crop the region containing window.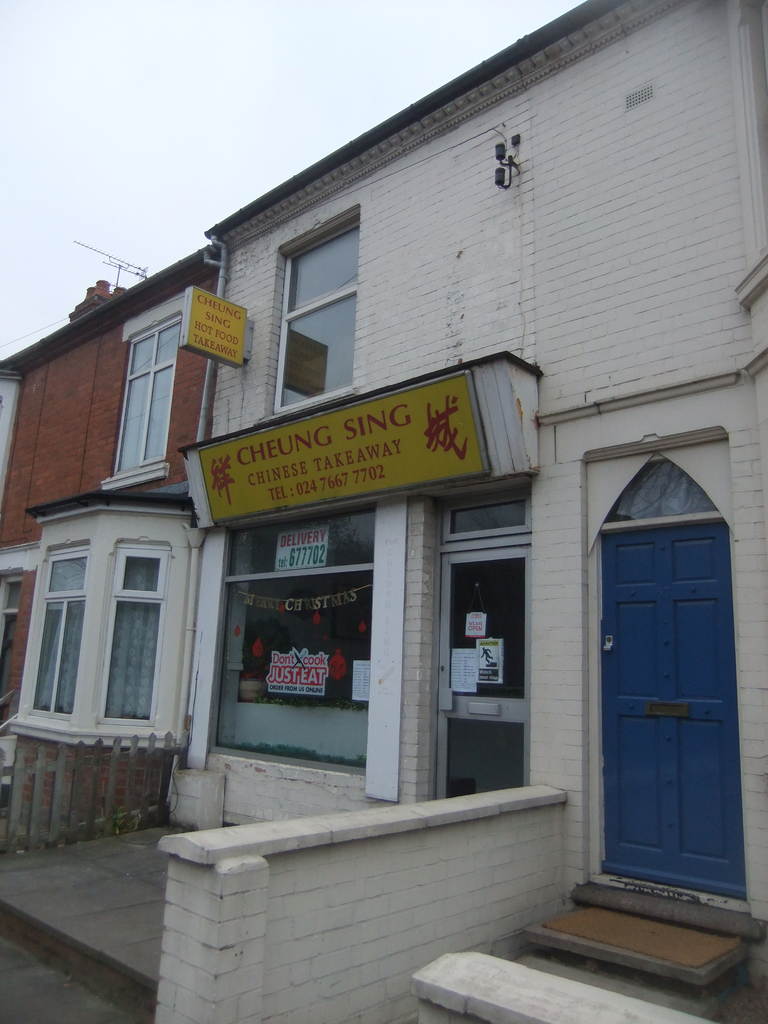
Crop region: (268,209,362,419).
